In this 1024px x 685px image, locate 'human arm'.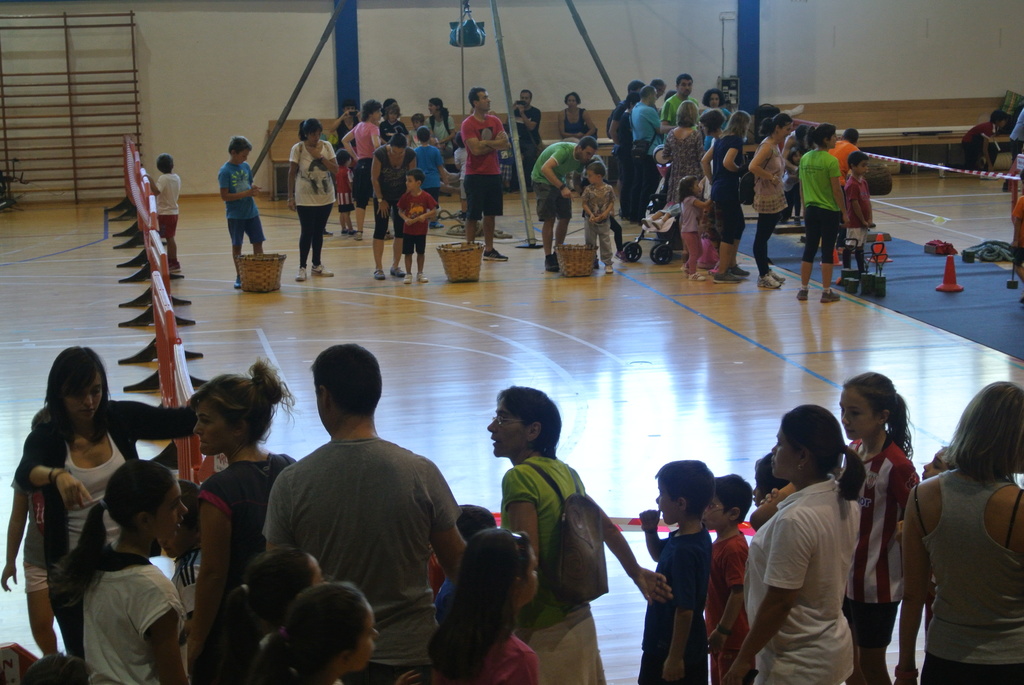
Bounding box: x1=898 y1=476 x2=937 y2=581.
